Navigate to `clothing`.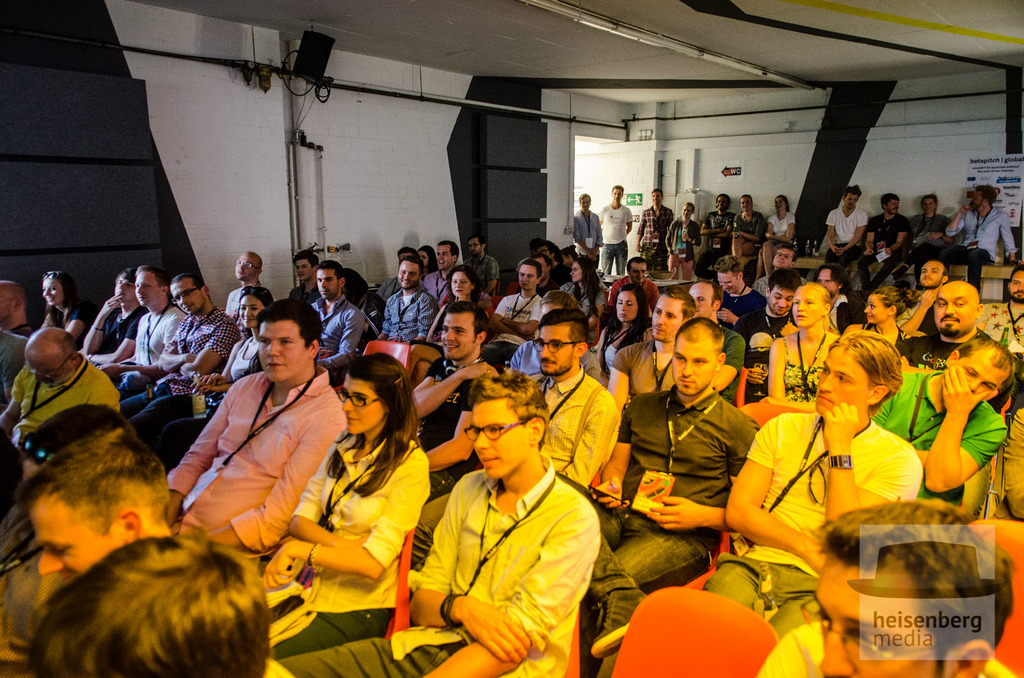
Navigation target: <bbox>102, 301, 149, 351</bbox>.
